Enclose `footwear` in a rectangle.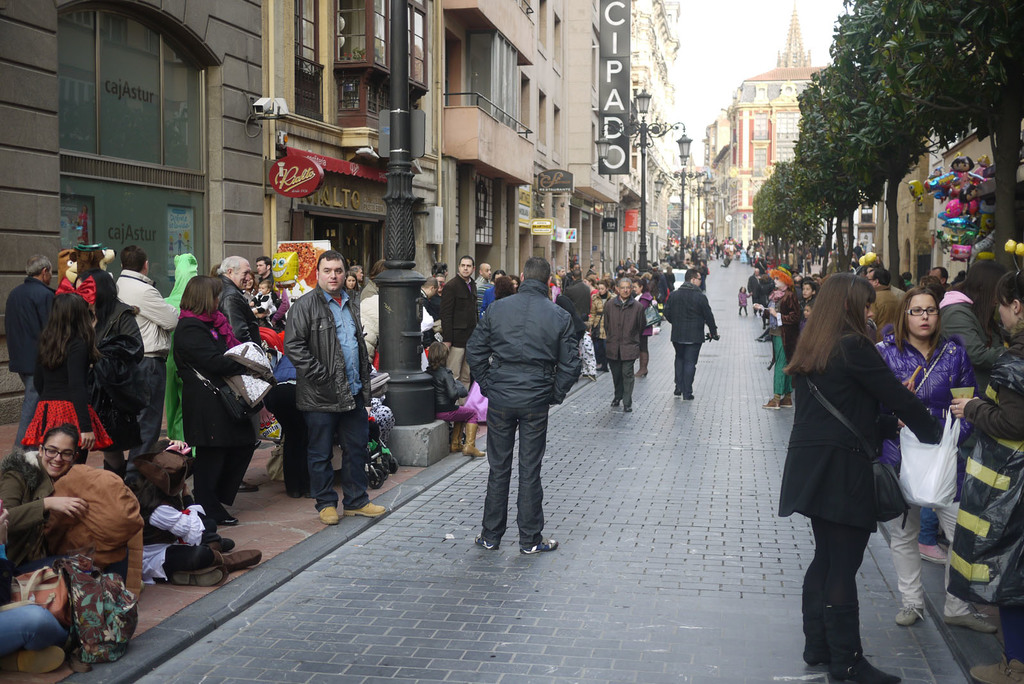
{"left": 445, "top": 423, "right": 467, "bottom": 452}.
